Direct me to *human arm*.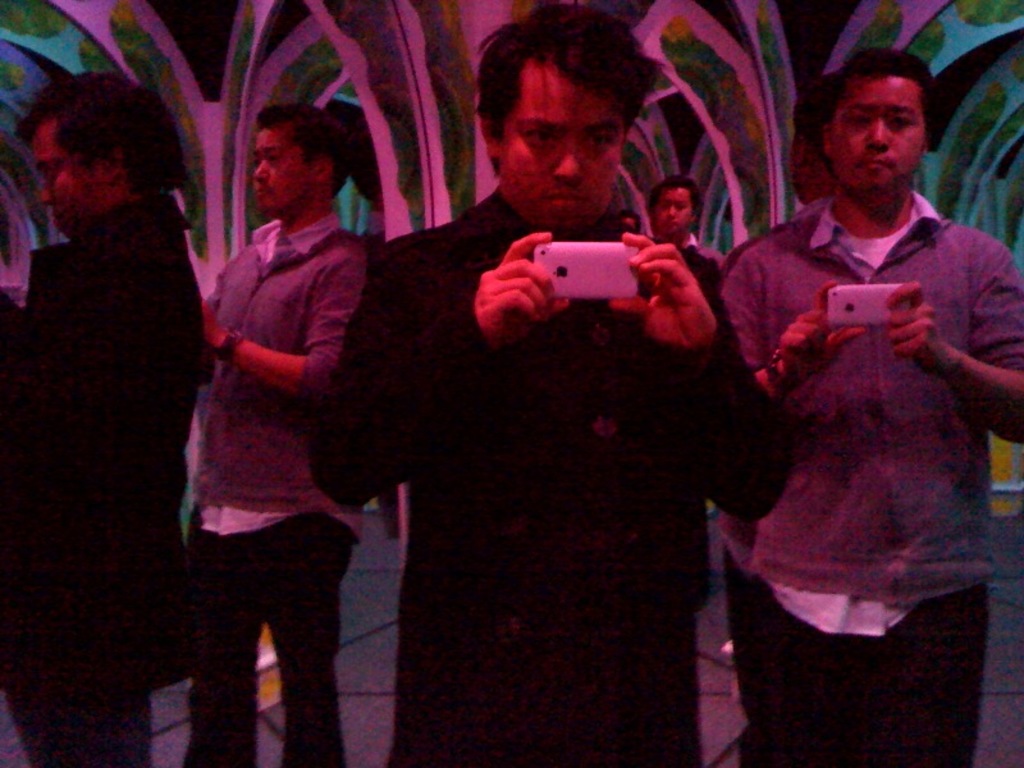
Direction: Rect(878, 247, 1023, 435).
